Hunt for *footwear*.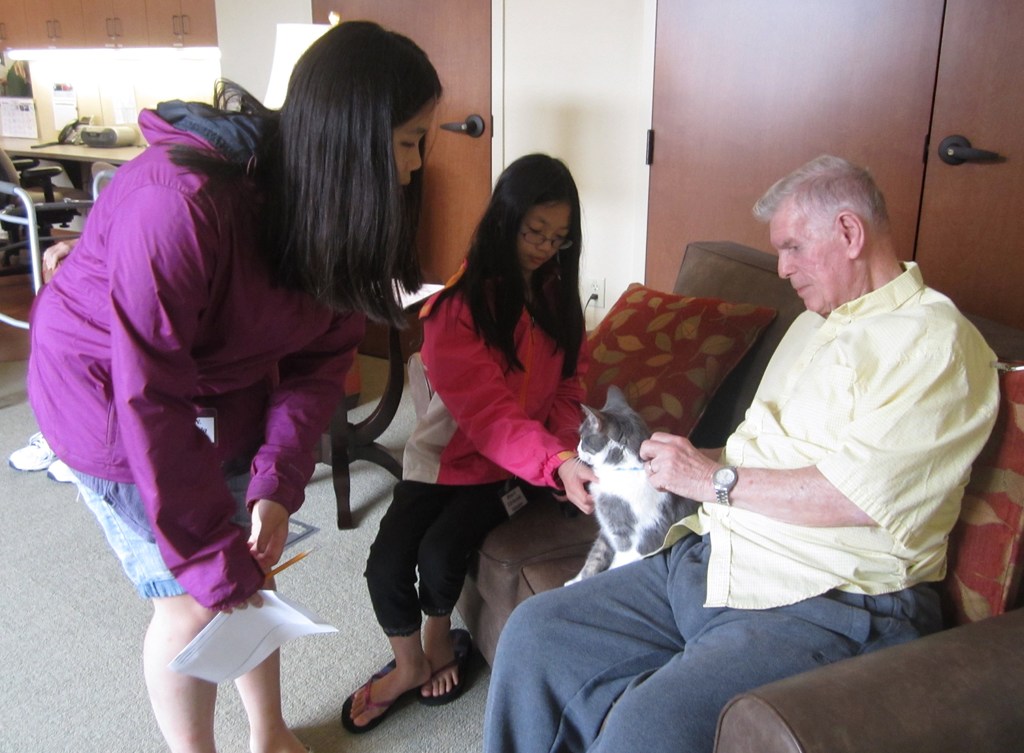
Hunted down at [x1=418, y1=625, x2=469, y2=707].
